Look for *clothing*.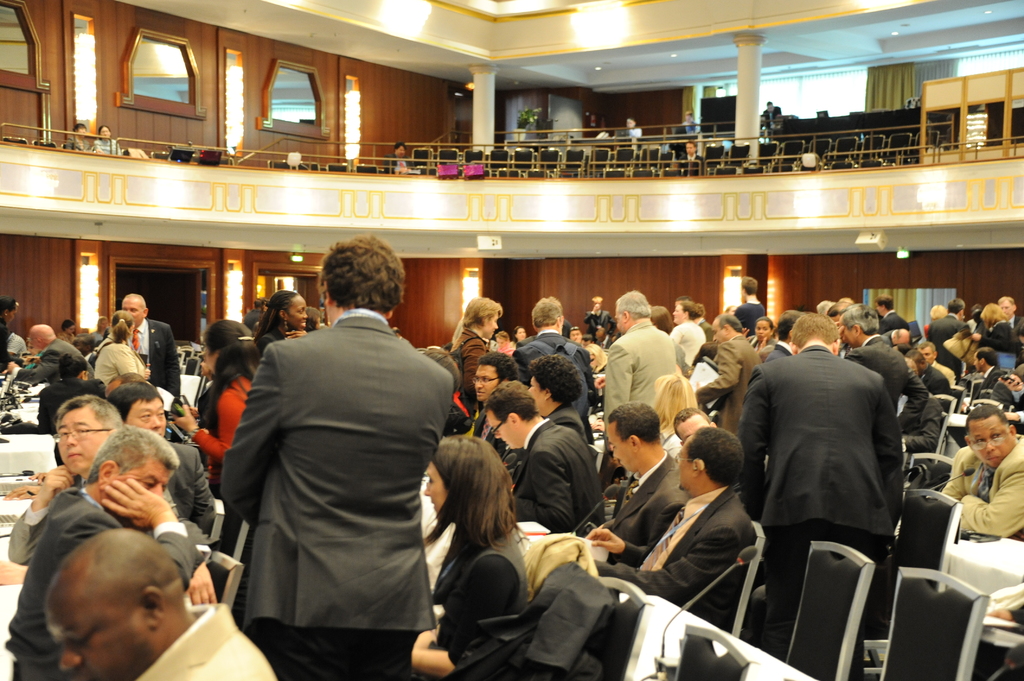
Found: (left=4, top=486, right=200, bottom=680).
